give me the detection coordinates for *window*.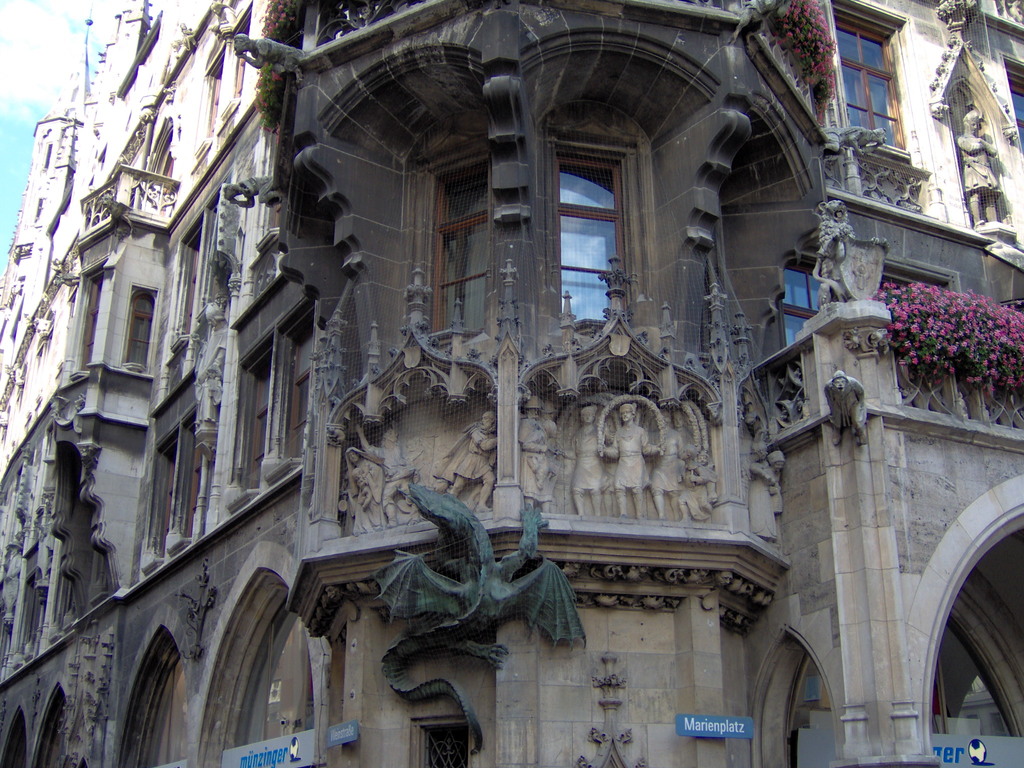
locate(123, 294, 154, 369).
